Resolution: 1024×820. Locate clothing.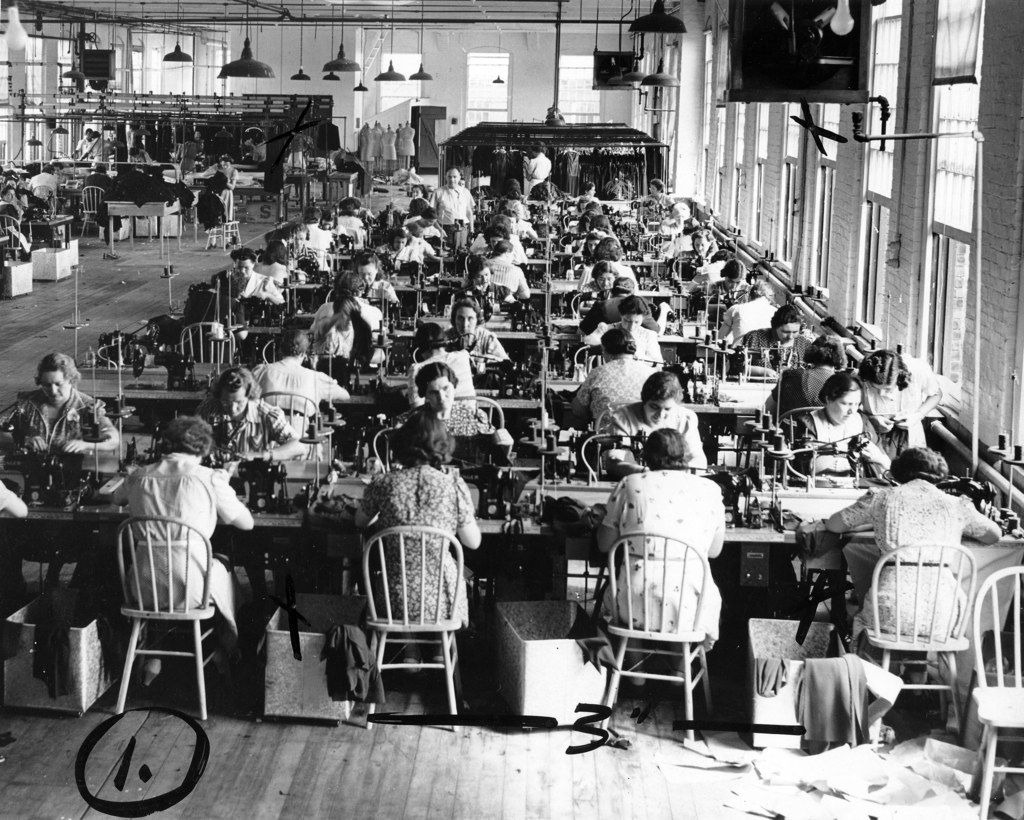
bbox(110, 450, 260, 657).
